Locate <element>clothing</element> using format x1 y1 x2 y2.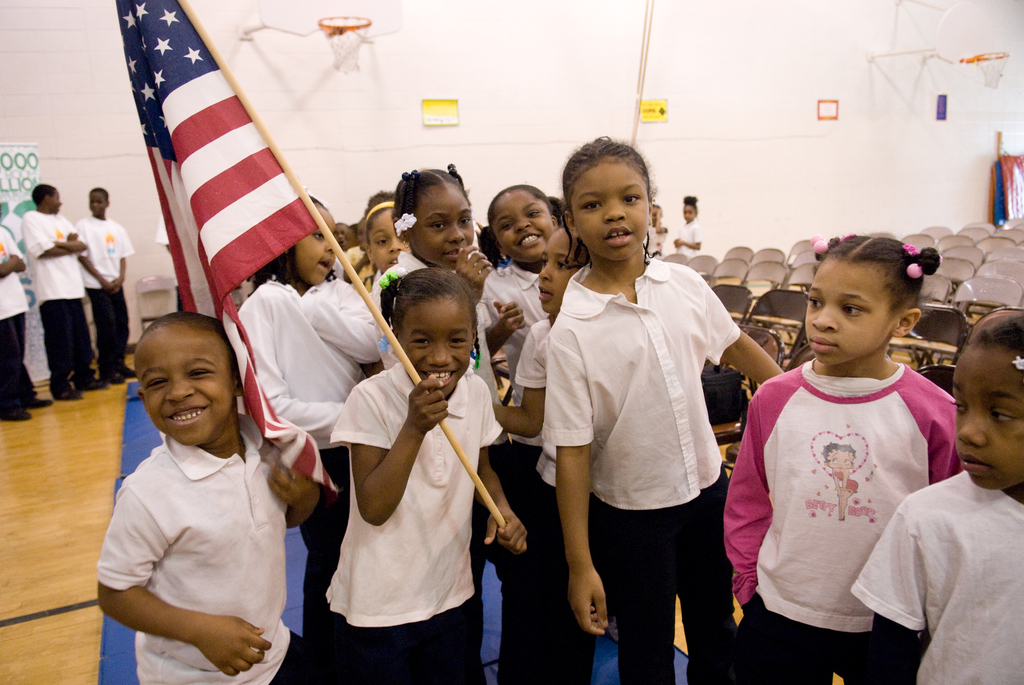
376 241 505 468.
